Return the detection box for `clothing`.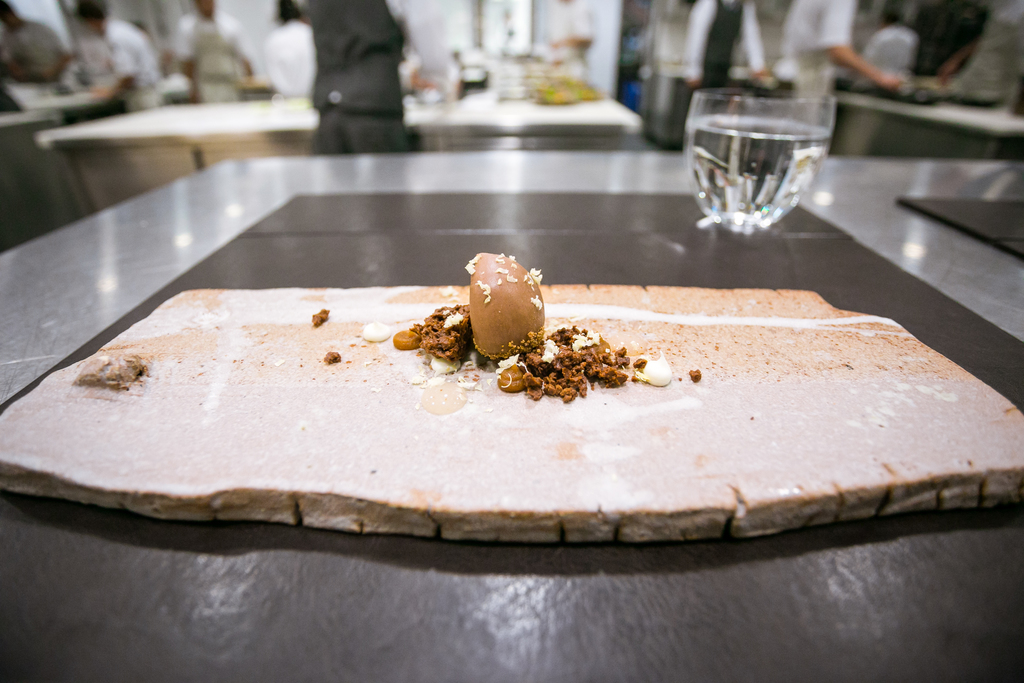
bbox(911, 0, 1005, 74).
